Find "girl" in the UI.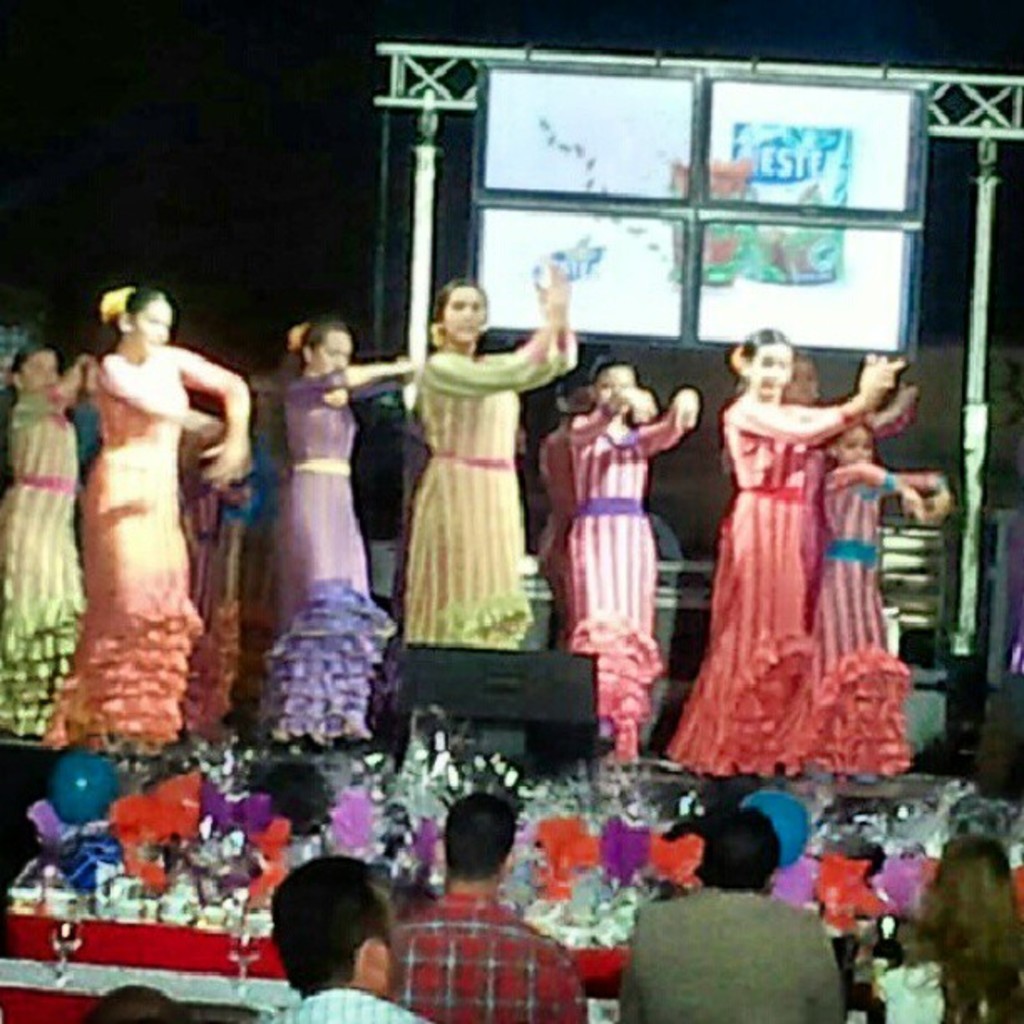
UI element at bbox=(402, 254, 581, 644).
